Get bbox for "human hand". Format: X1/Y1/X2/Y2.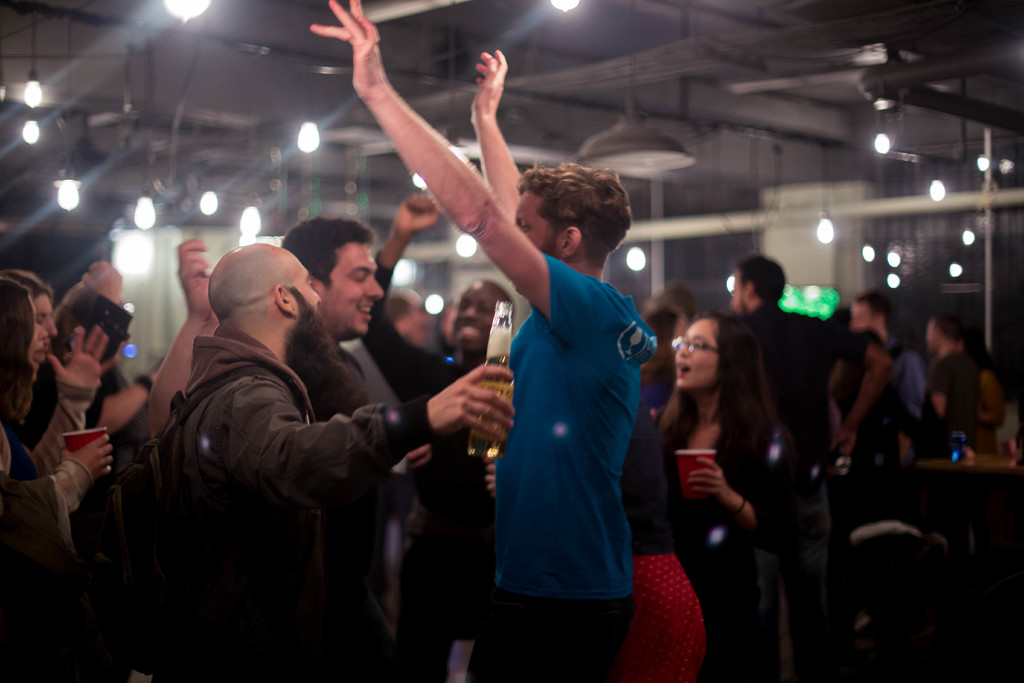
427/364/517/449.
